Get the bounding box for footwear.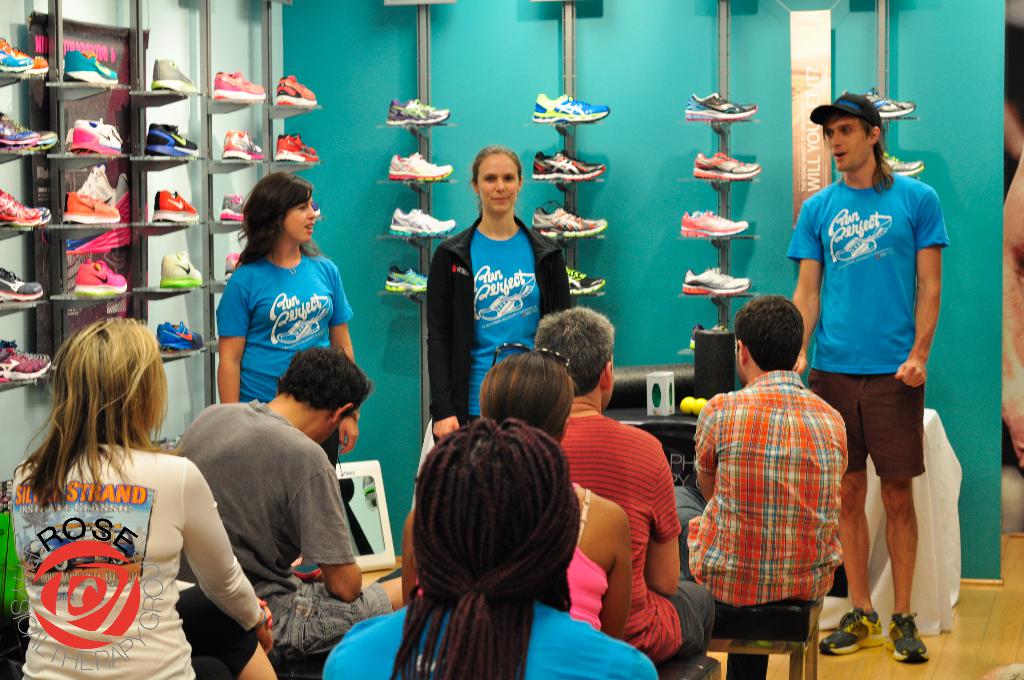
crop(681, 266, 748, 298).
